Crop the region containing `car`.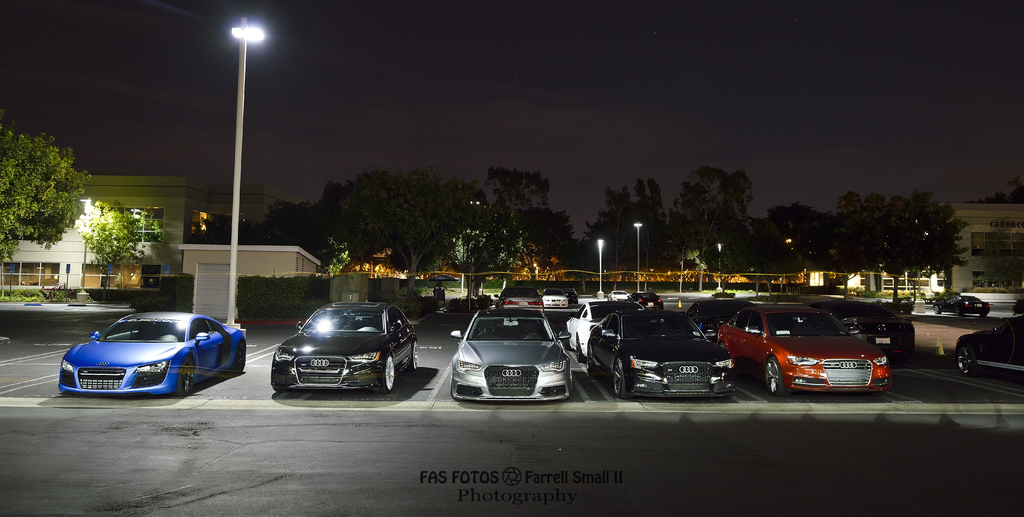
Crop region: 930/295/986/322.
